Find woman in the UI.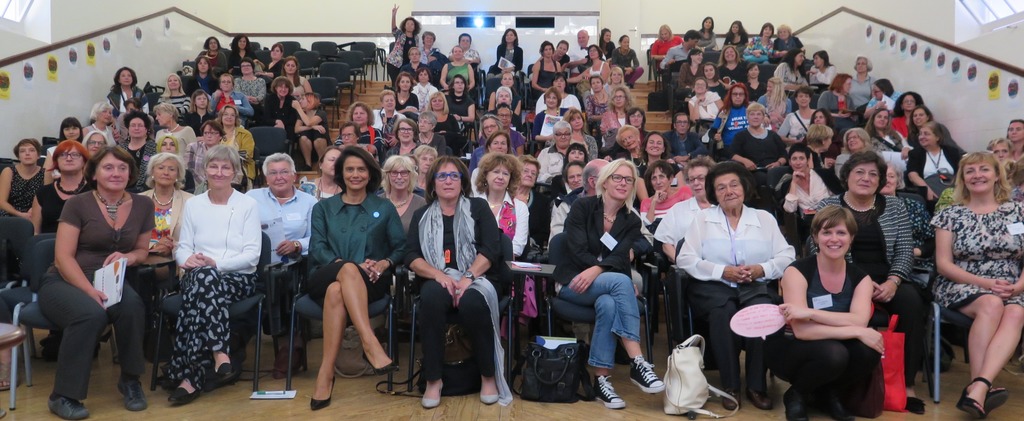
UI element at x1=488, y1=27, x2=525, y2=77.
